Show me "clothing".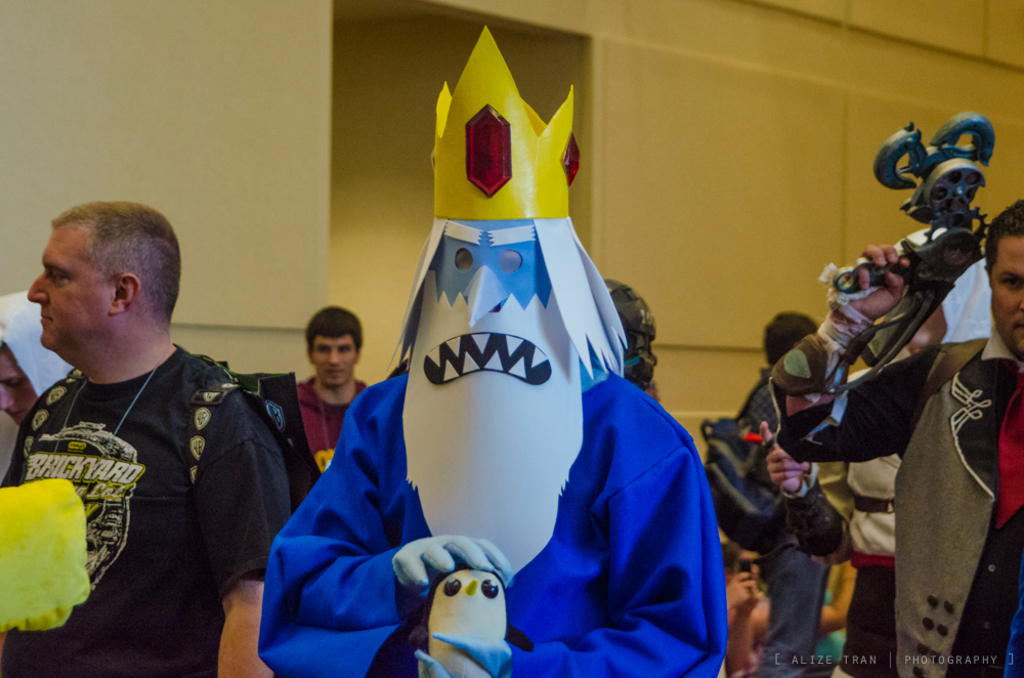
"clothing" is here: box=[842, 454, 896, 677].
